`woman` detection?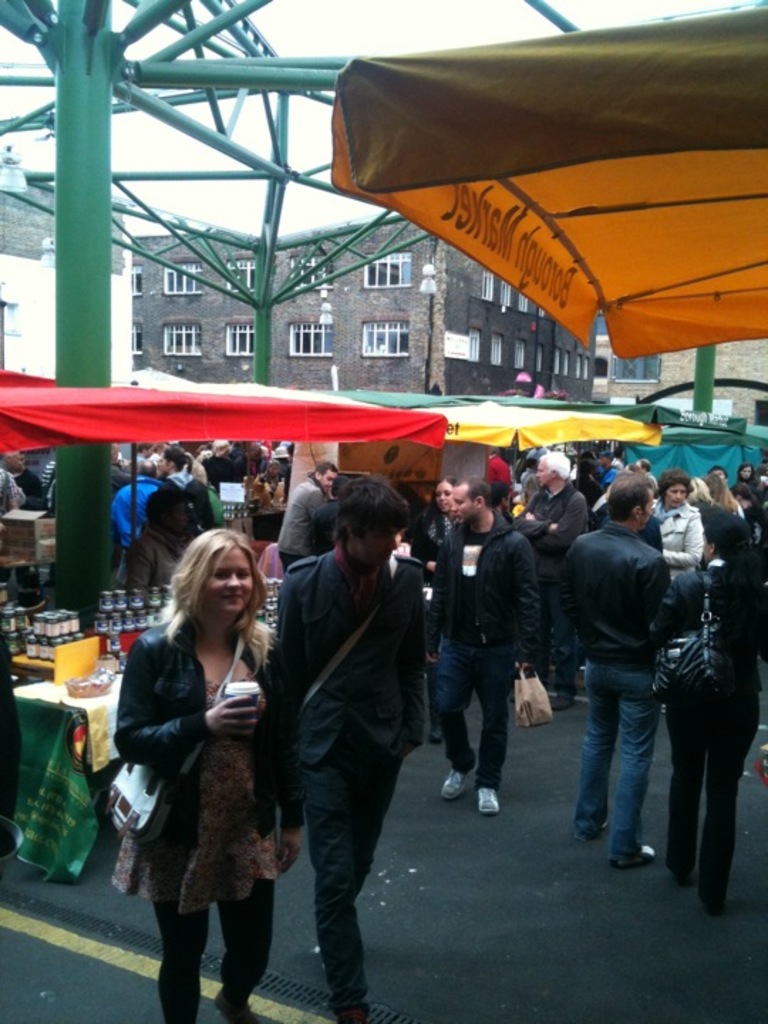
rect(704, 474, 738, 519)
